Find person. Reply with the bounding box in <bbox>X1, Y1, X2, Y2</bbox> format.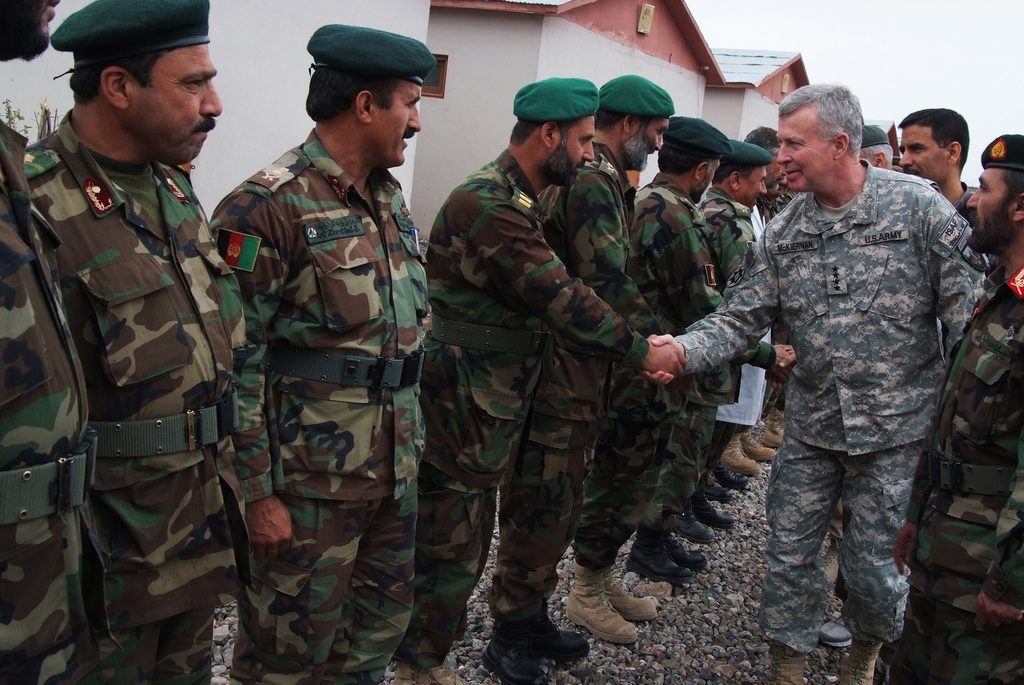
<bbox>893, 136, 1023, 684</bbox>.
